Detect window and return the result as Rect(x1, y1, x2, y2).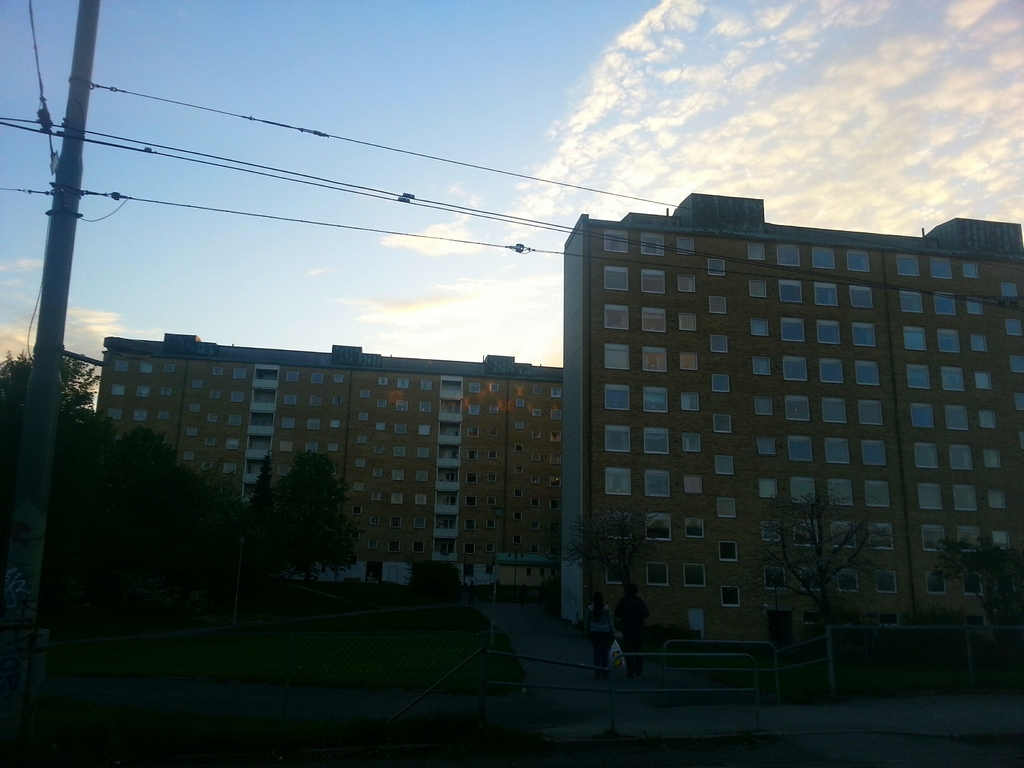
Rect(714, 495, 738, 516).
